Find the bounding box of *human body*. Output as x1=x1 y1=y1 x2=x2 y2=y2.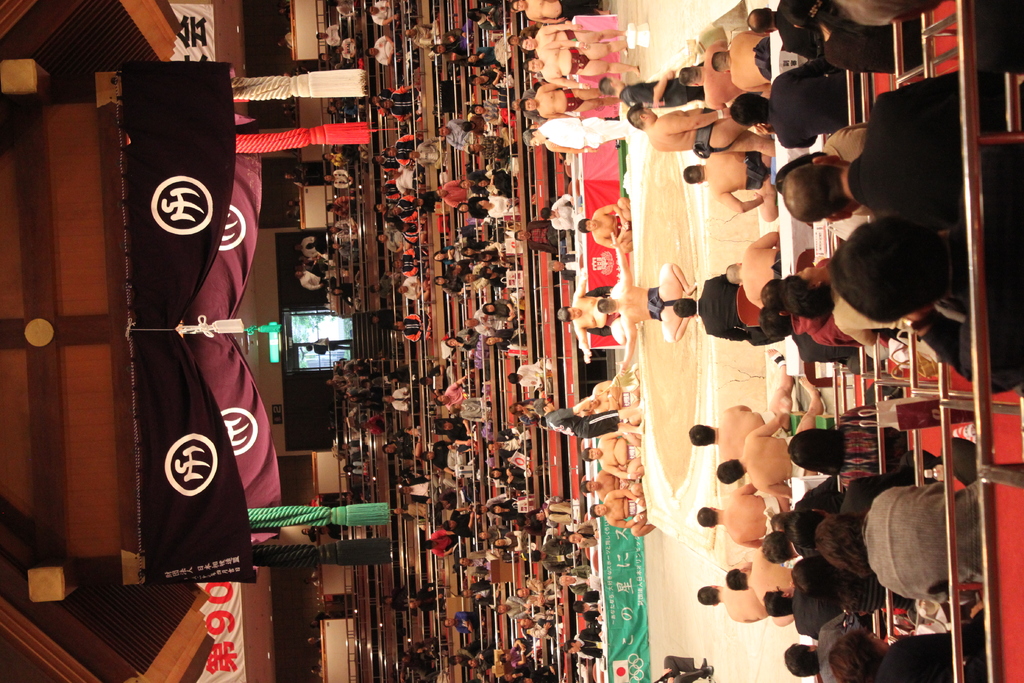
x1=819 y1=618 x2=849 y2=682.
